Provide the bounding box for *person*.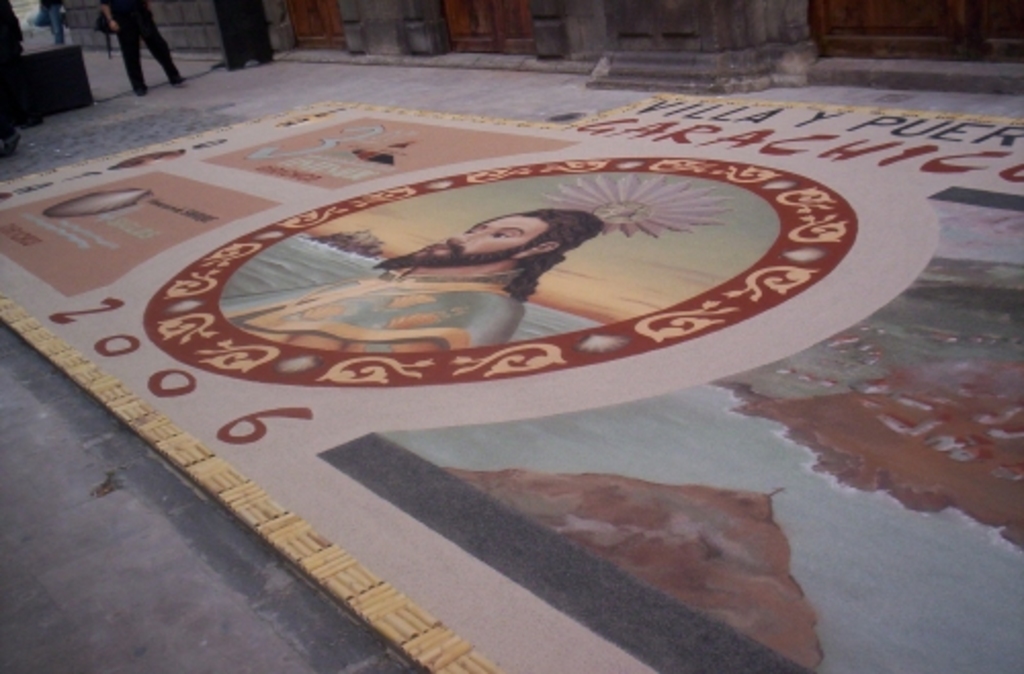
crop(94, 0, 193, 100).
